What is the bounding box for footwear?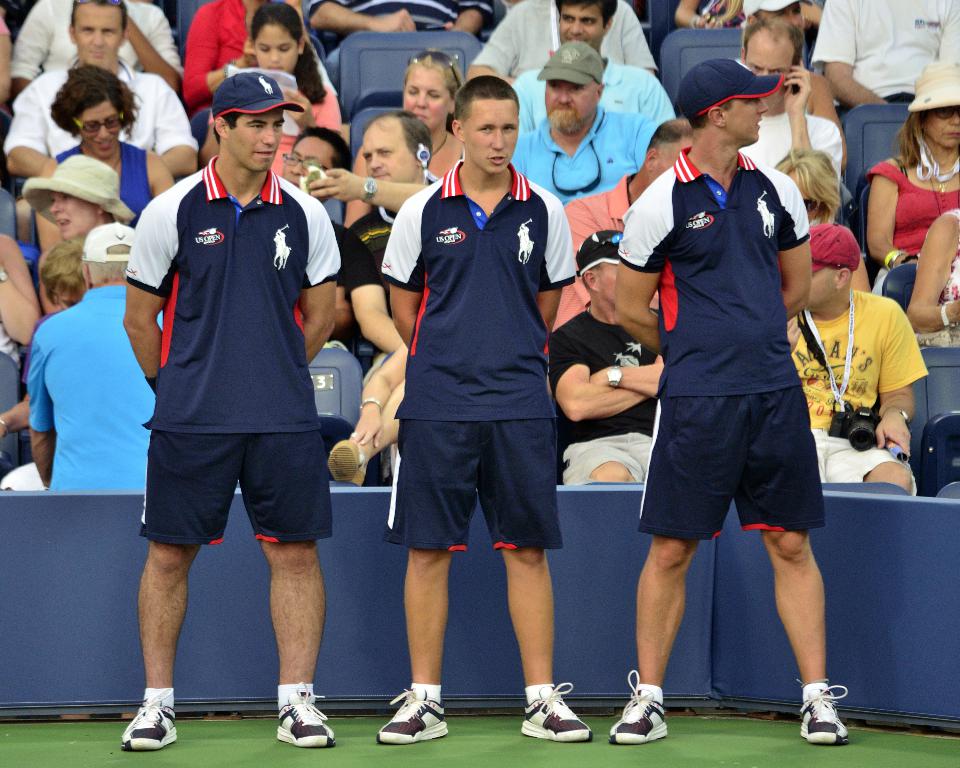
rect(375, 686, 453, 746).
